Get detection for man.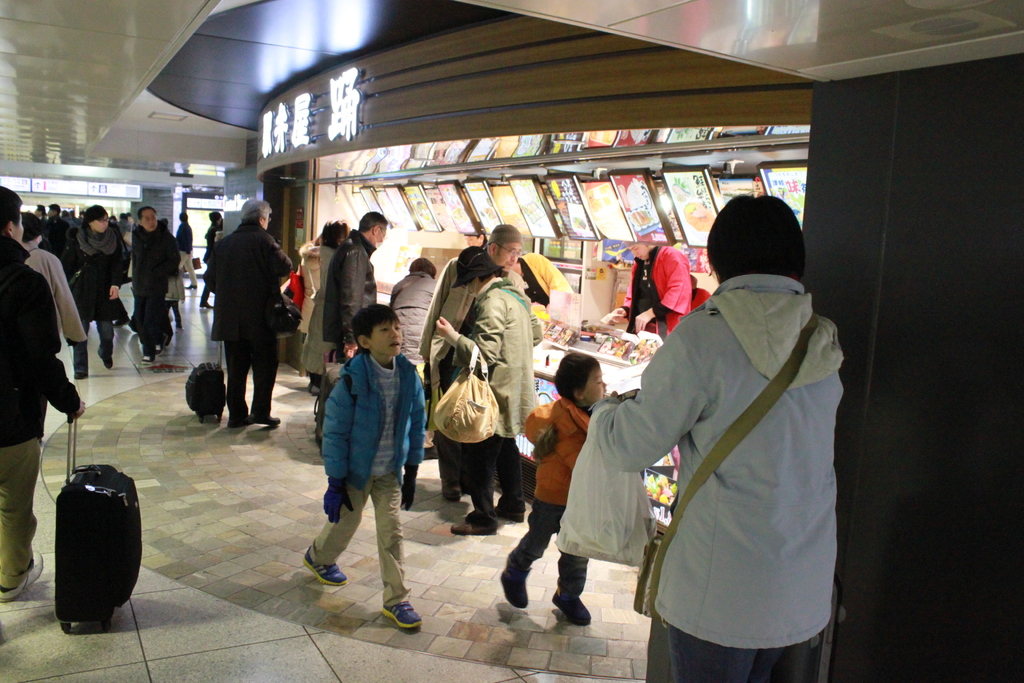
Detection: pyautogui.locateOnScreen(317, 211, 390, 454).
